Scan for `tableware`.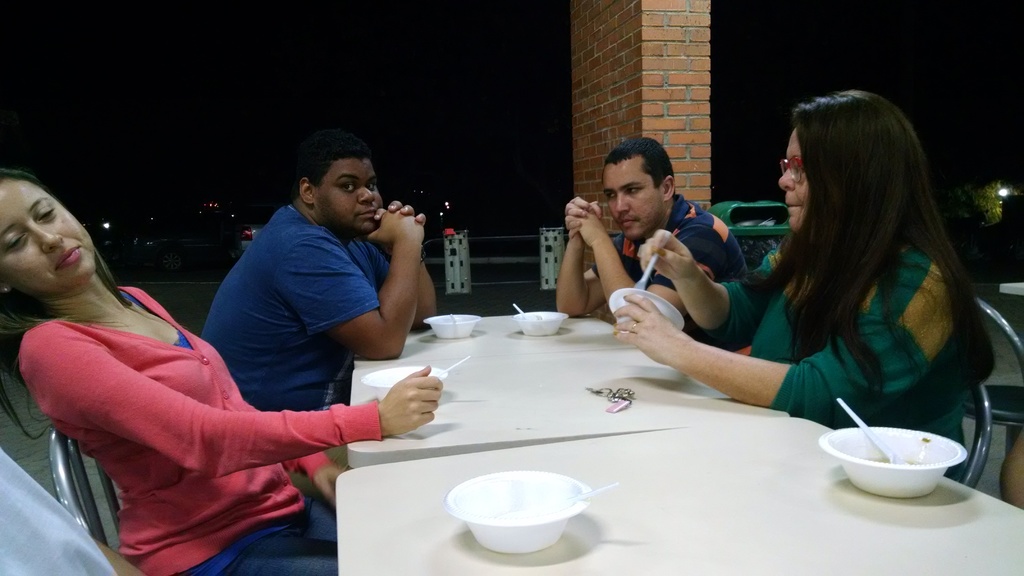
Scan result: pyautogui.locateOnScreen(837, 396, 908, 466).
